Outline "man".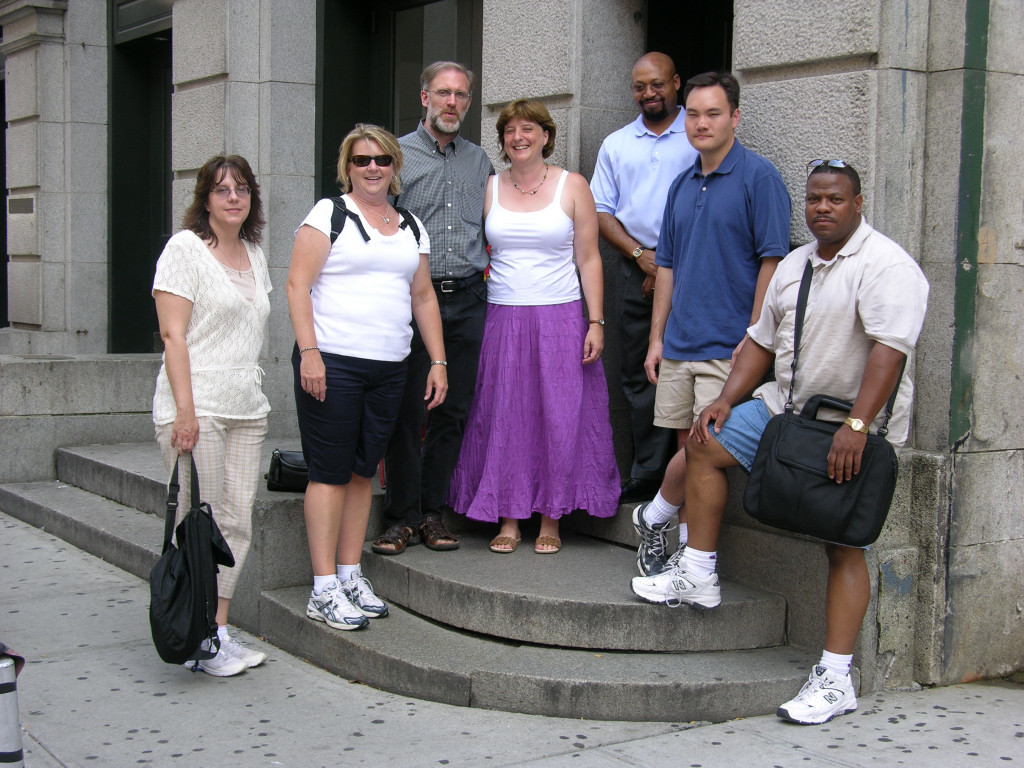
Outline: select_region(629, 155, 930, 729).
